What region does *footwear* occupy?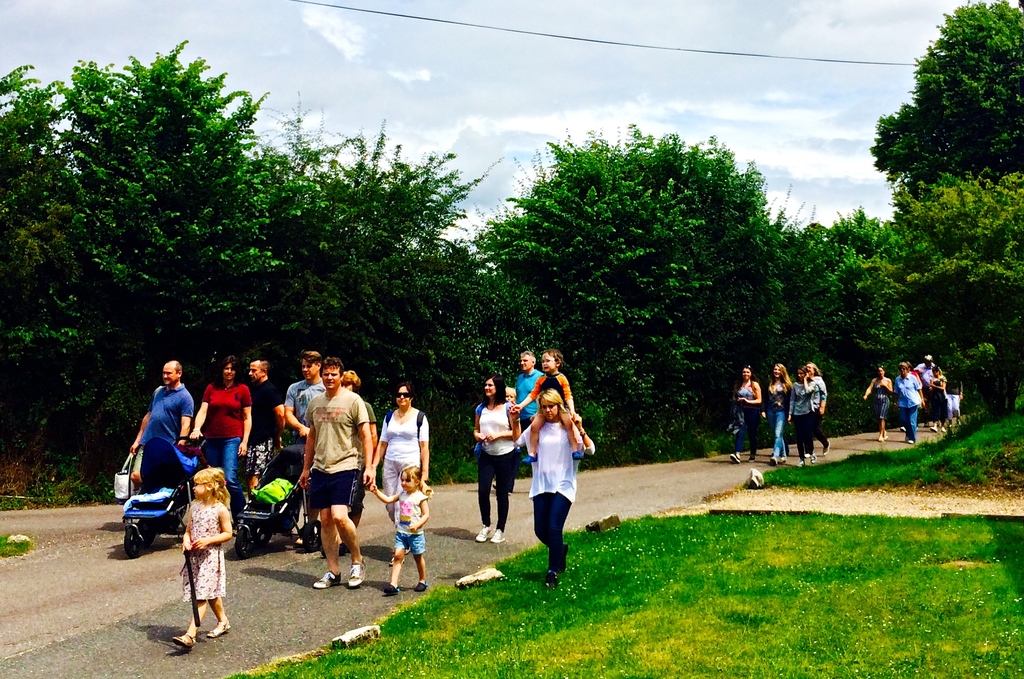
box=[779, 457, 786, 461].
